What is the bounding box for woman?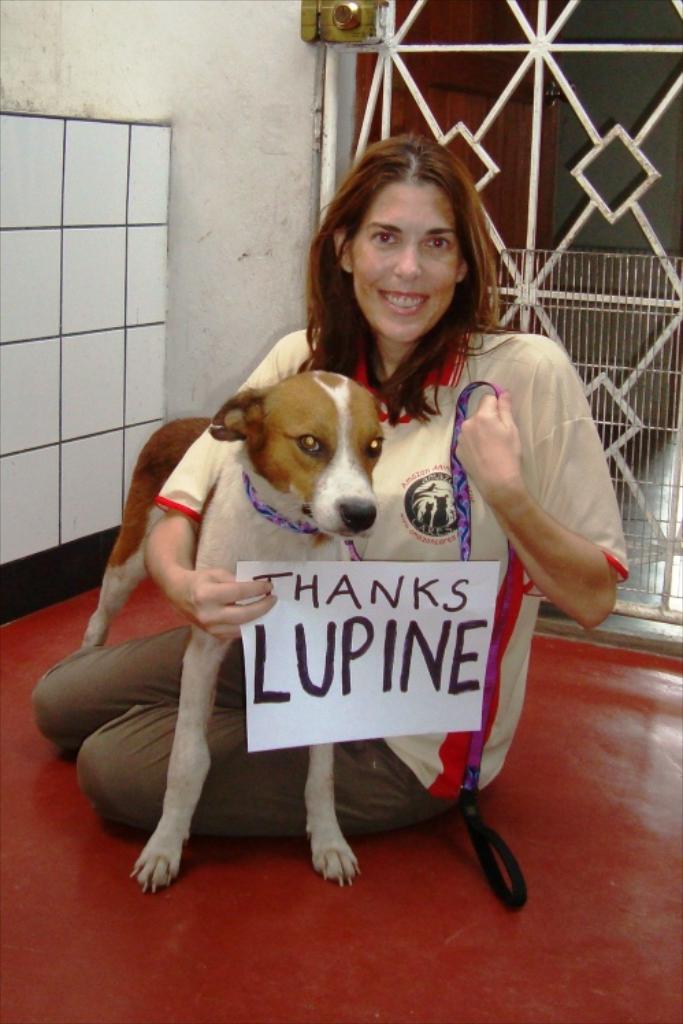
bbox(30, 129, 628, 834).
